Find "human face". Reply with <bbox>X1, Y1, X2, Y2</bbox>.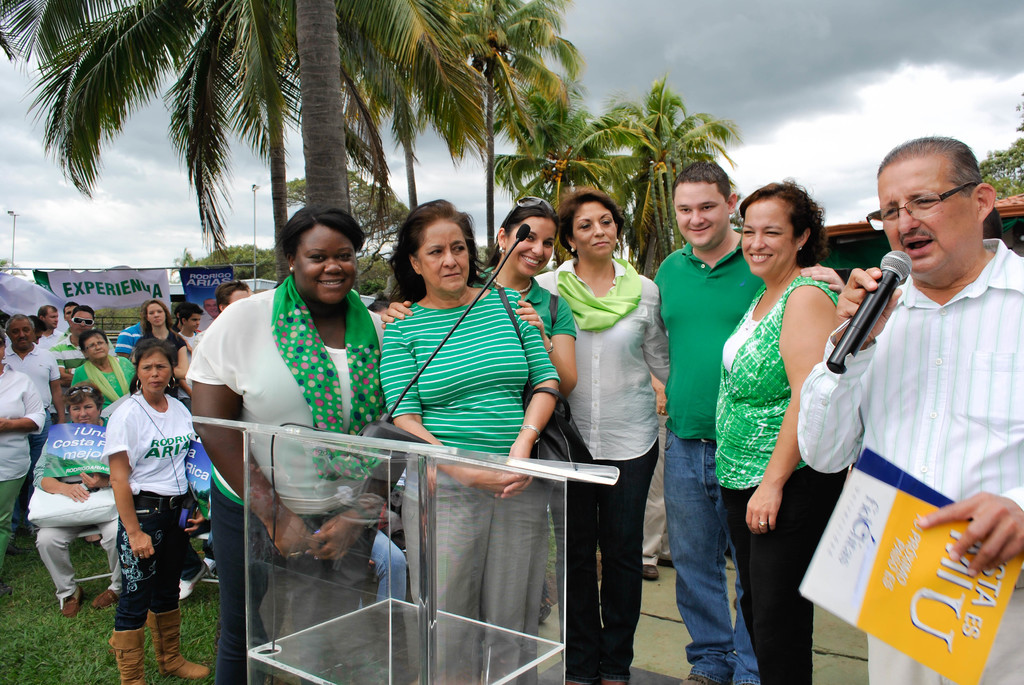
<bbox>572, 202, 617, 261</bbox>.
